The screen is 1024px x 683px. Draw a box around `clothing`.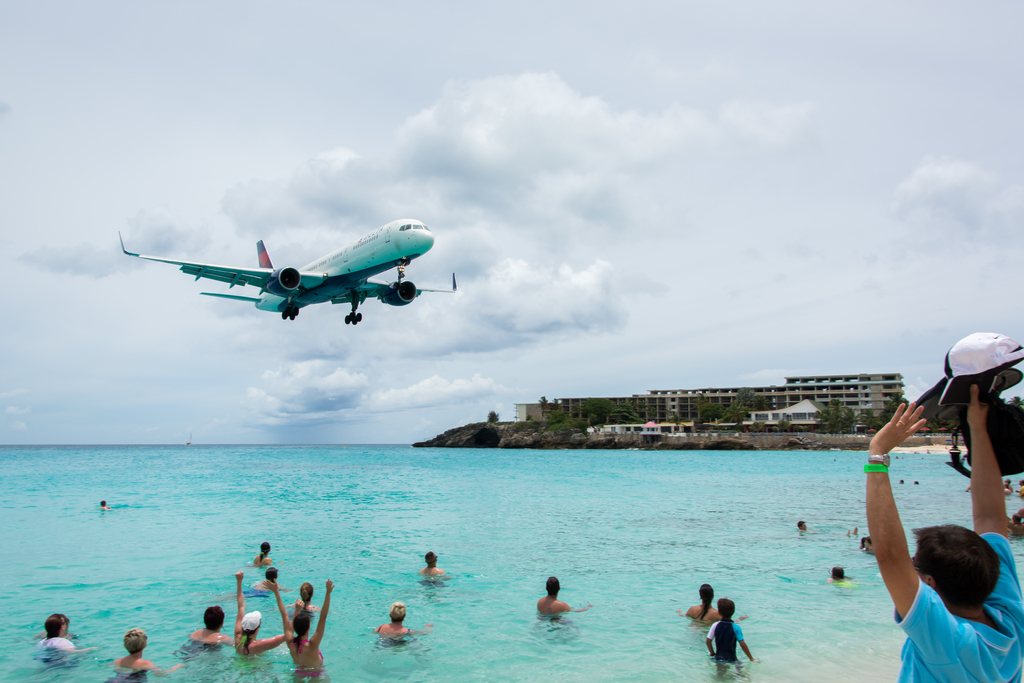
bbox=(714, 616, 742, 664).
